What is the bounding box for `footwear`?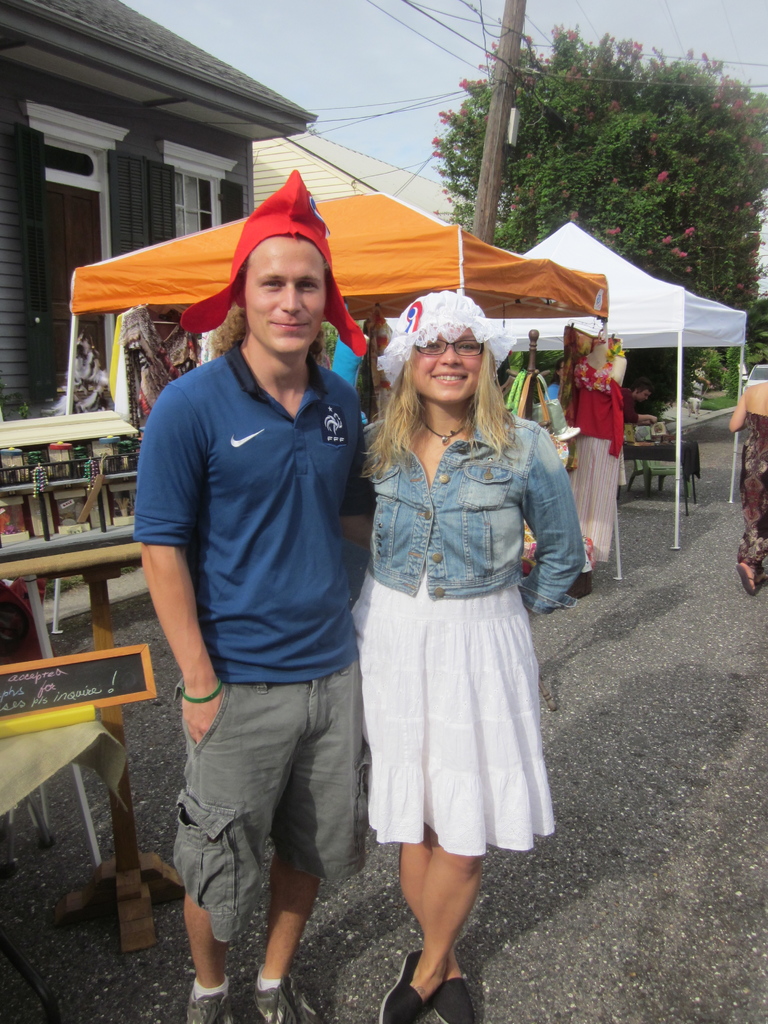
Rect(374, 949, 429, 1023).
